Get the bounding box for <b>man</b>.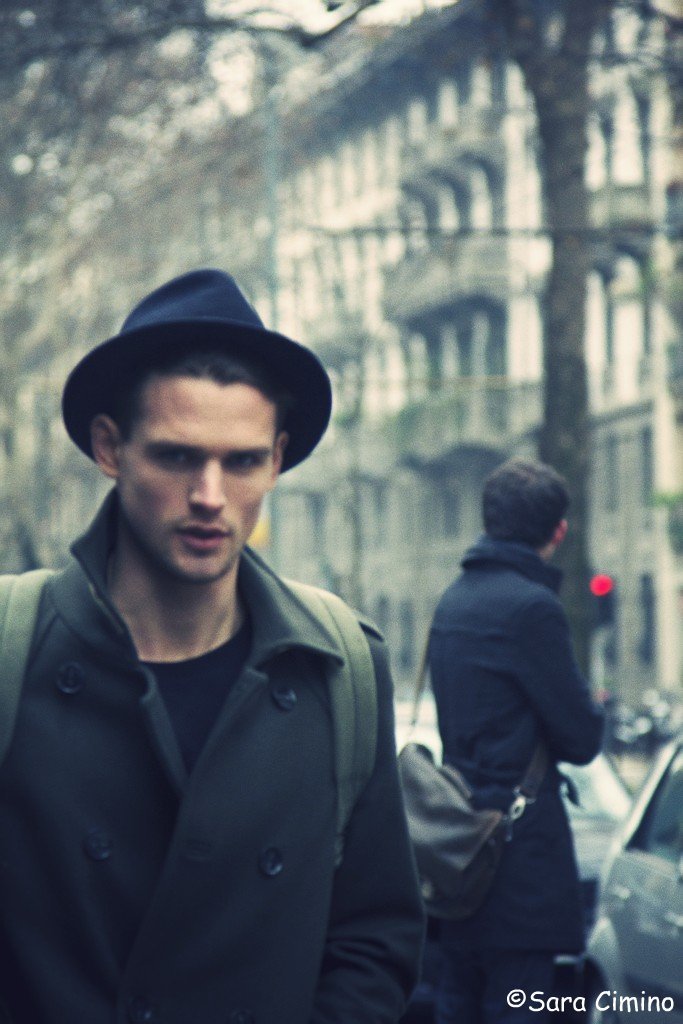
BBox(0, 266, 426, 1023).
